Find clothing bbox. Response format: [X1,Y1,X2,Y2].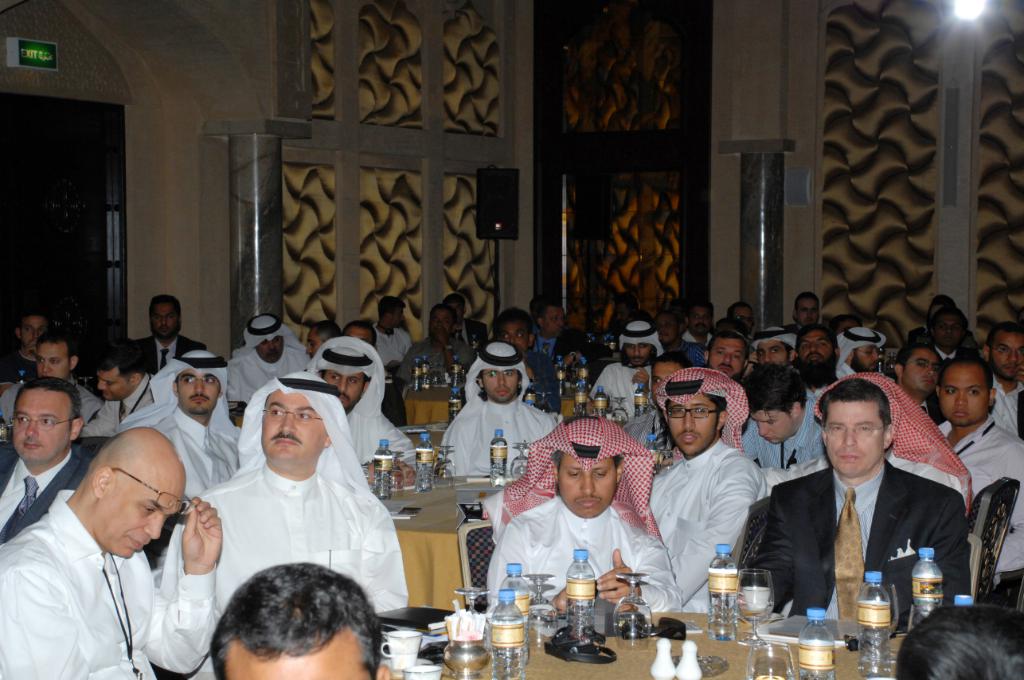
[732,466,969,635].
